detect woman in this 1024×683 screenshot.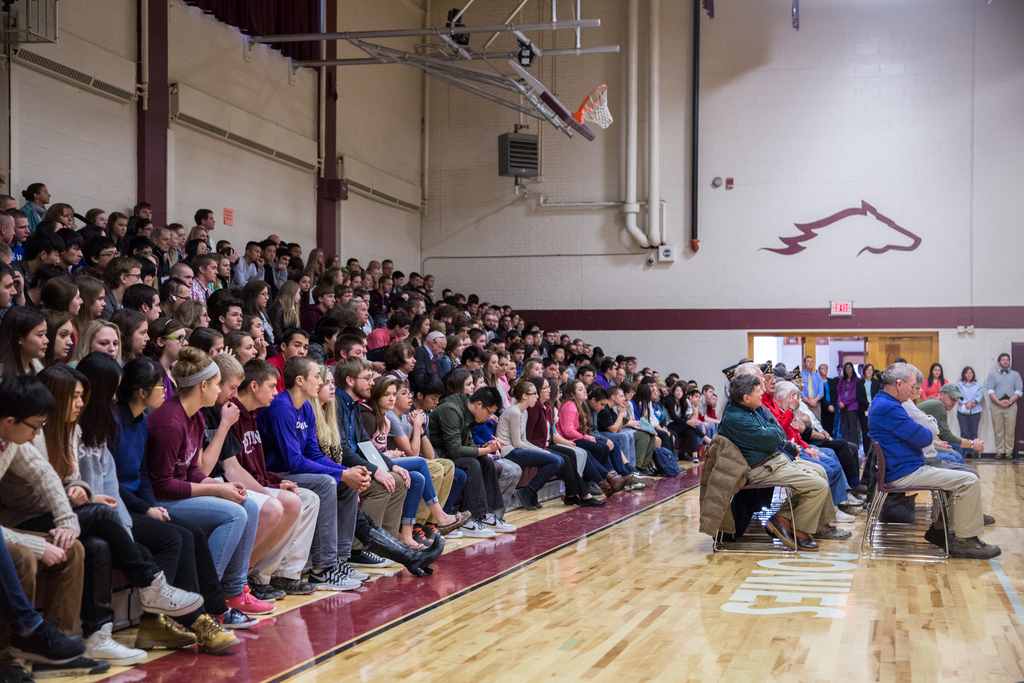
Detection: 76,350,219,647.
